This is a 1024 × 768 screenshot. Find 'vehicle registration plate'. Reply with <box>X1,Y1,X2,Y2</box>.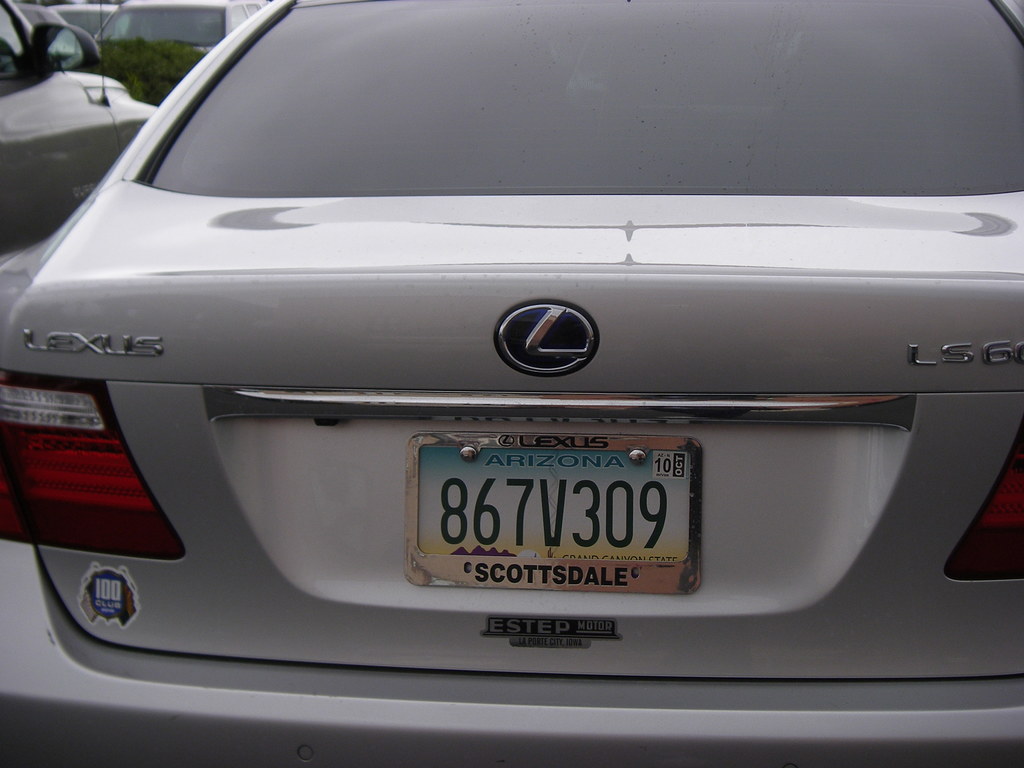
<box>405,424,707,599</box>.
